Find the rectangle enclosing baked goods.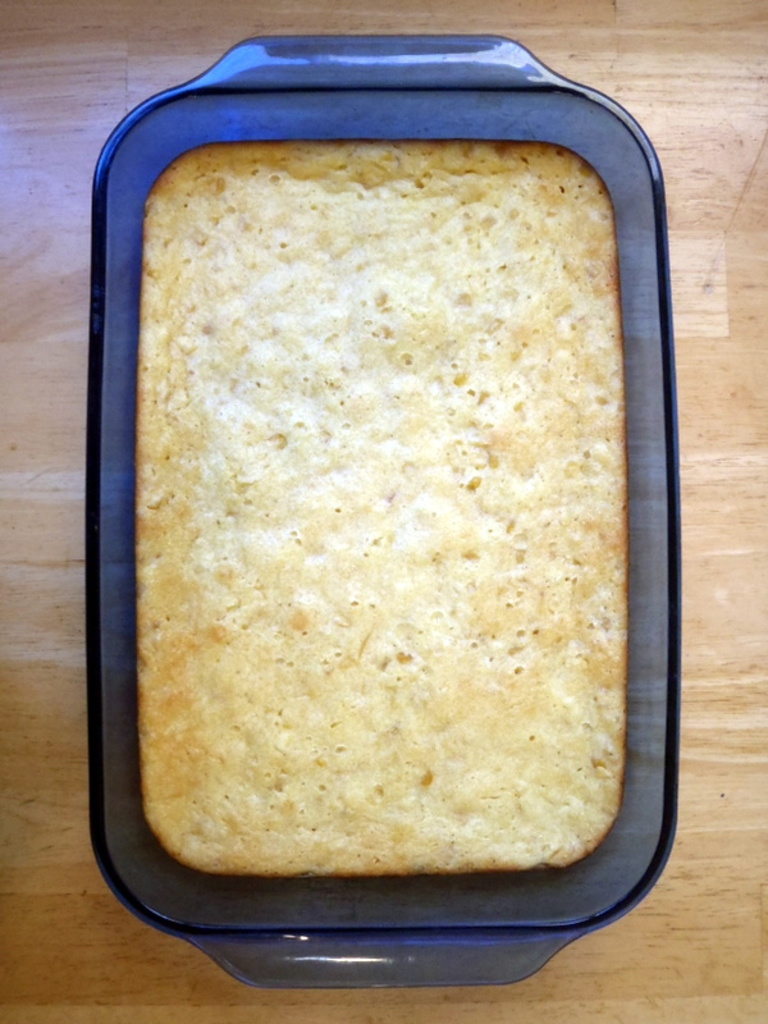
BBox(129, 133, 627, 878).
